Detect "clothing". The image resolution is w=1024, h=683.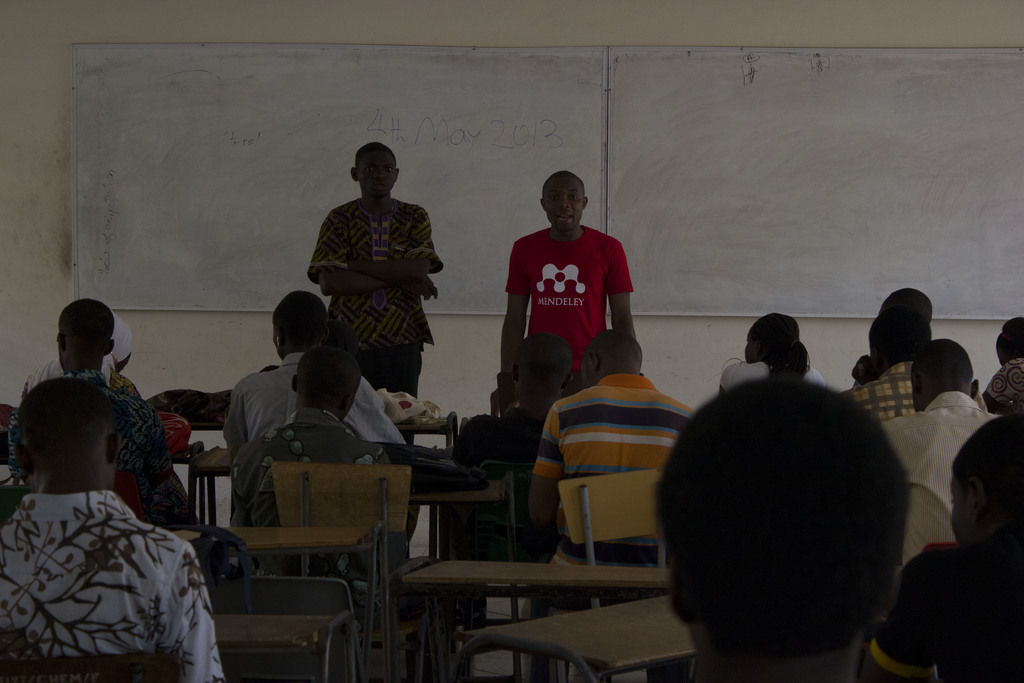
{"x1": 977, "y1": 354, "x2": 1023, "y2": 415}.
